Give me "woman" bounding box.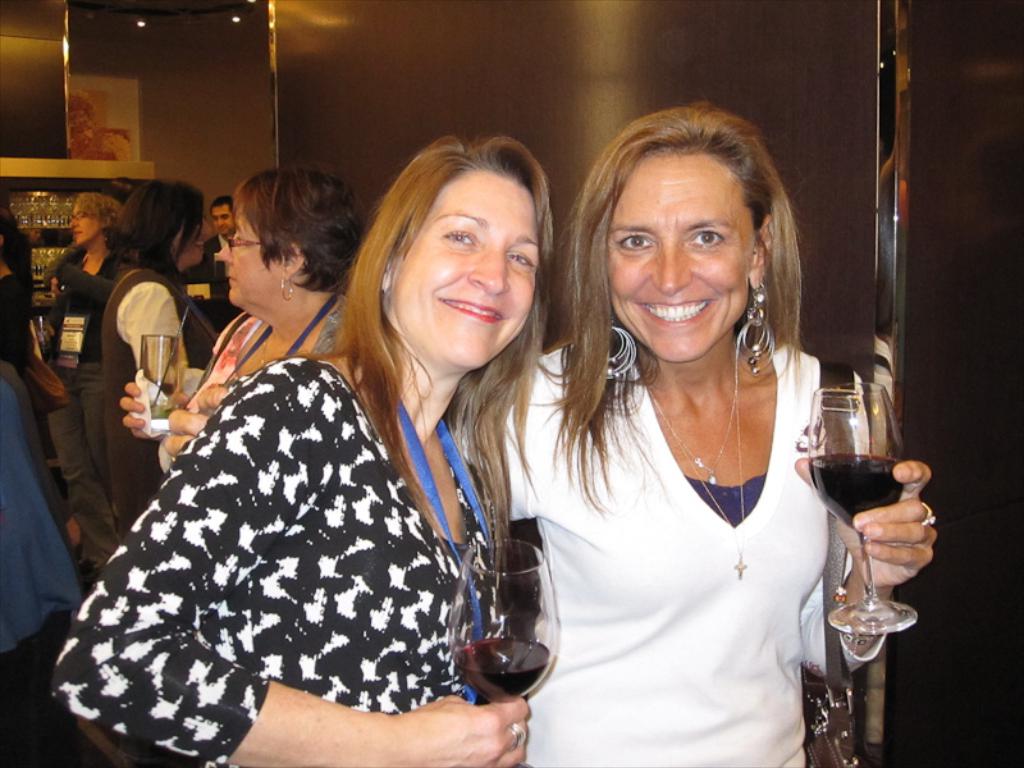
bbox(41, 192, 122, 584).
